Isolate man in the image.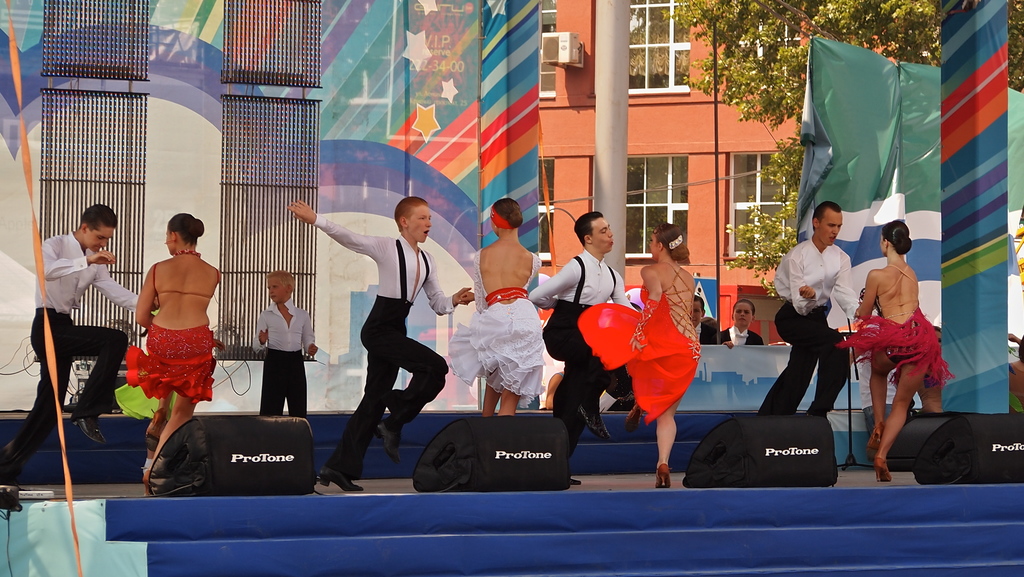
Isolated region: [691, 297, 716, 346].
